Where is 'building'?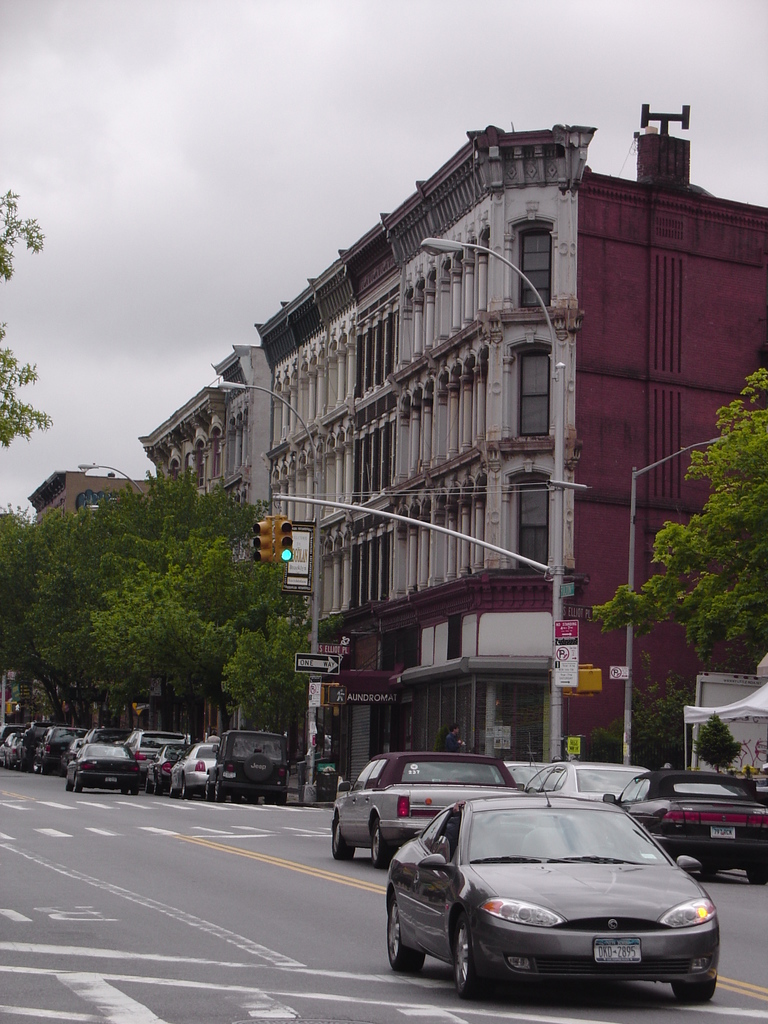
BBox(250, 102, 767, 774).
